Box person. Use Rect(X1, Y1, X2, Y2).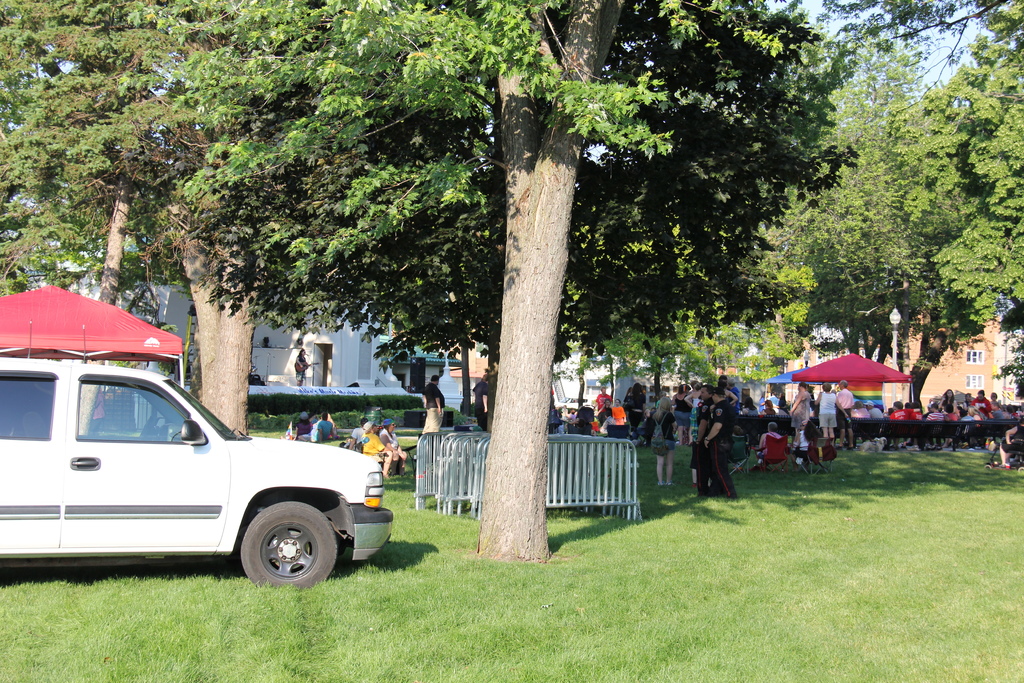
Rect(647, 397, 677, 492).
